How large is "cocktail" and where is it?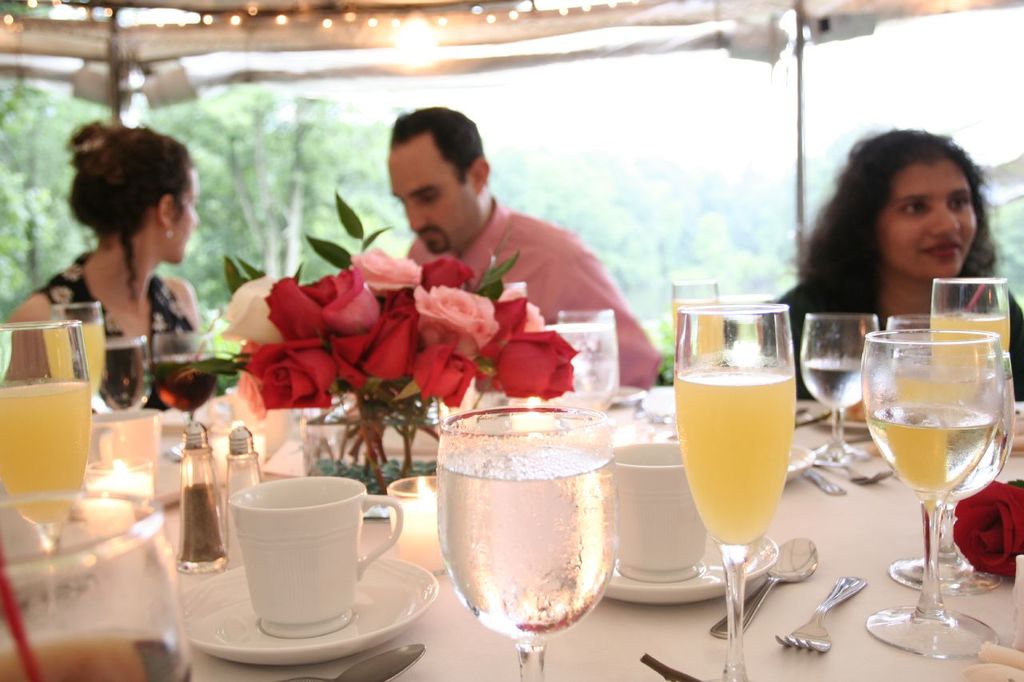
Bounding box: [left=922, top=273, right=1015, bottom=423].
